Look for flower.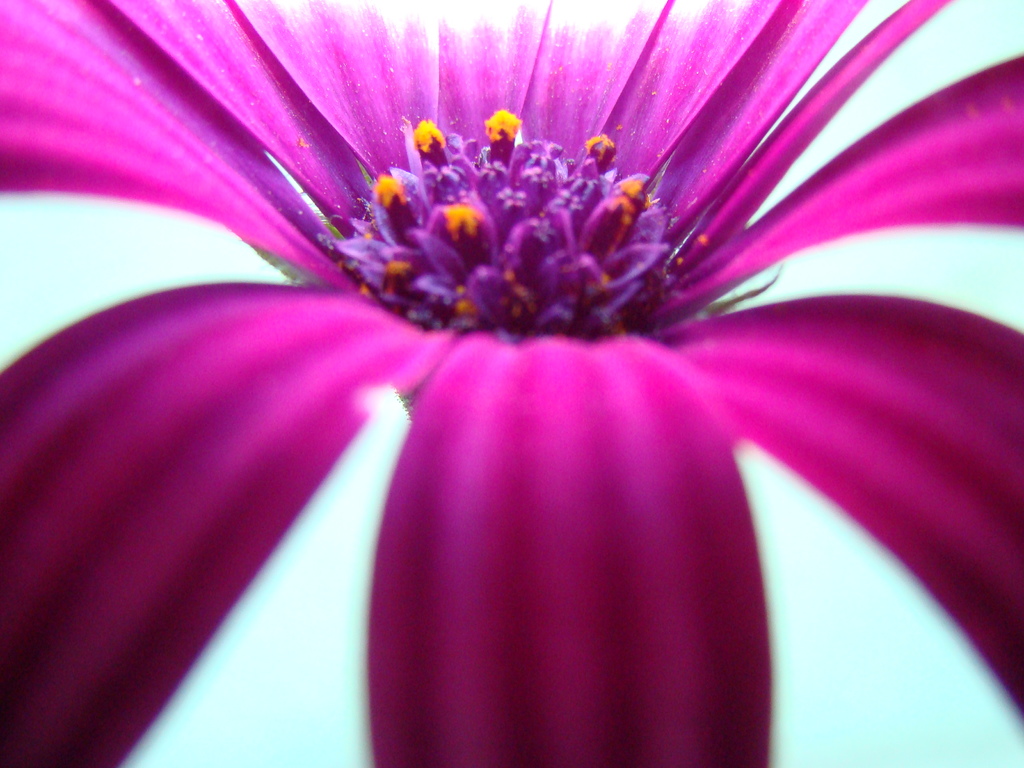
Found: bbox(0, 0, 1023, 767).
